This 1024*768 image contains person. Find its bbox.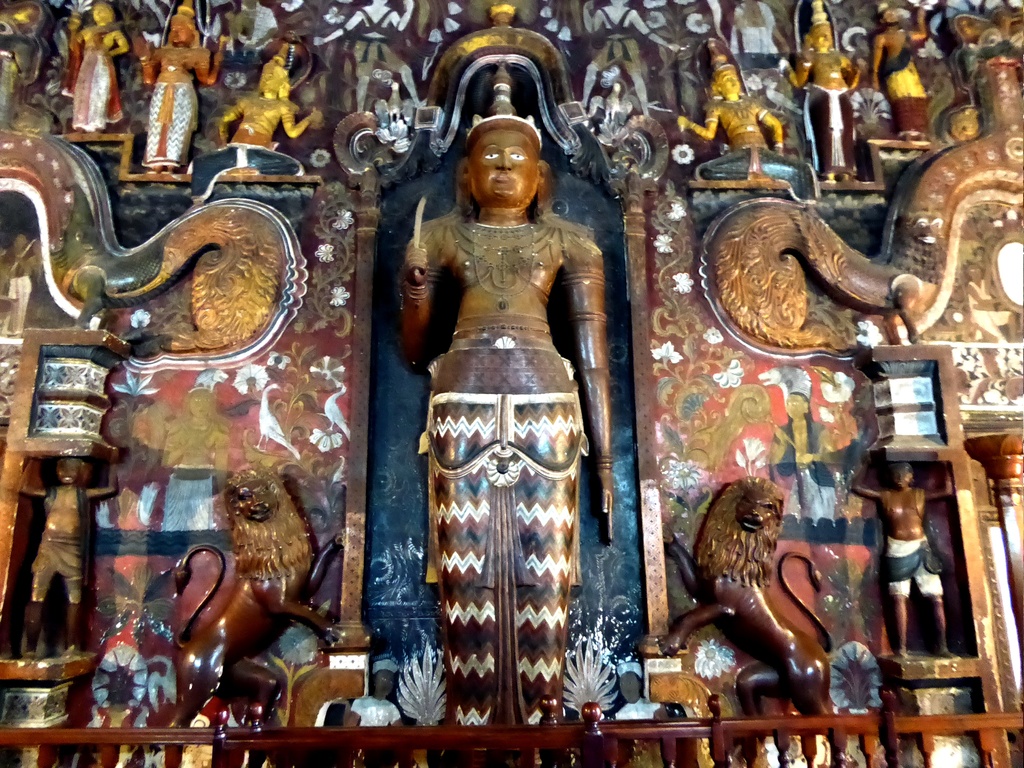
{"x1": 216, "y1": 53, "x2": 317, "y2": 155}.
